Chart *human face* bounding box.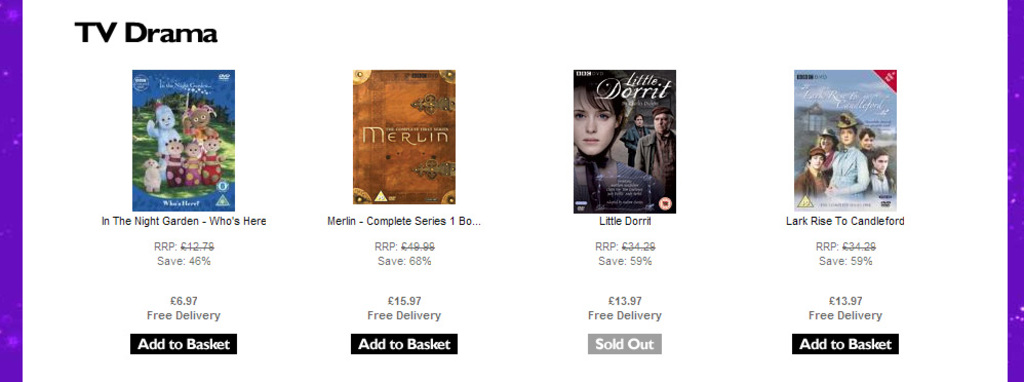
Charted: [192, 111, 209, 125].
